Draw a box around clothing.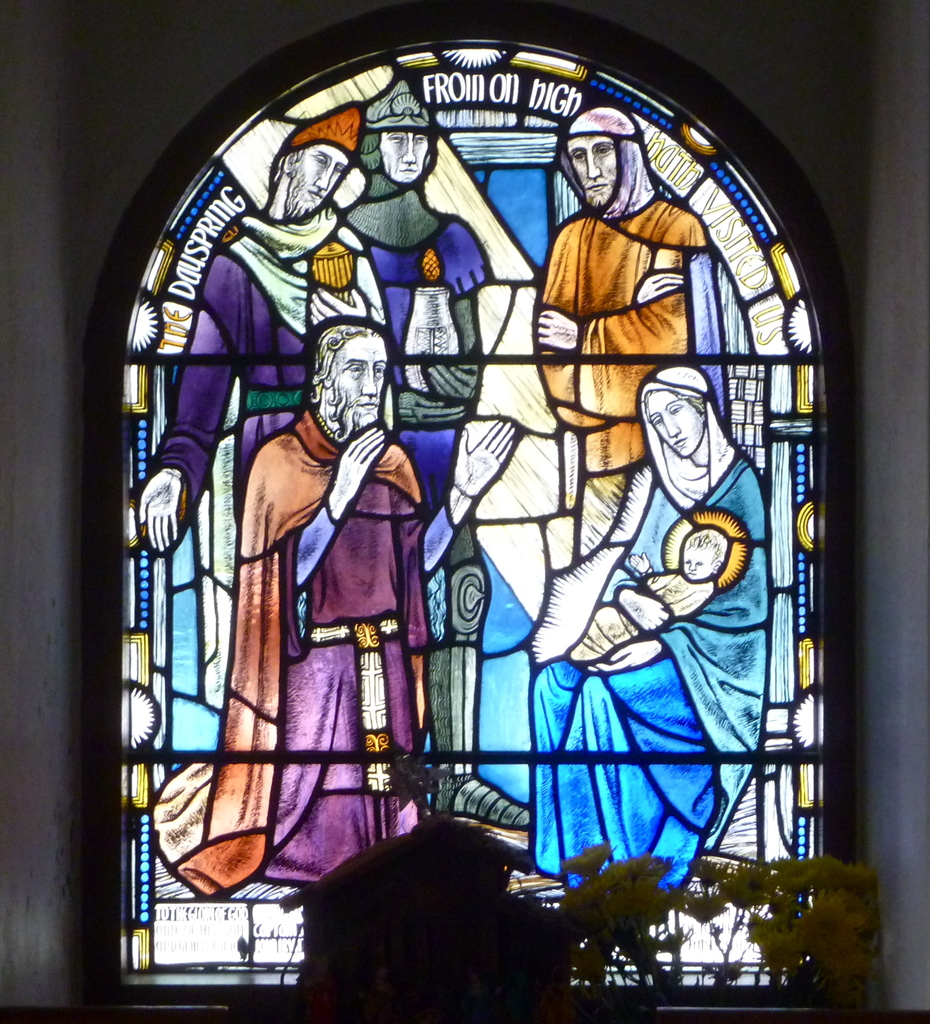
<bbox>531, 189, 706, 469</bbox>.
